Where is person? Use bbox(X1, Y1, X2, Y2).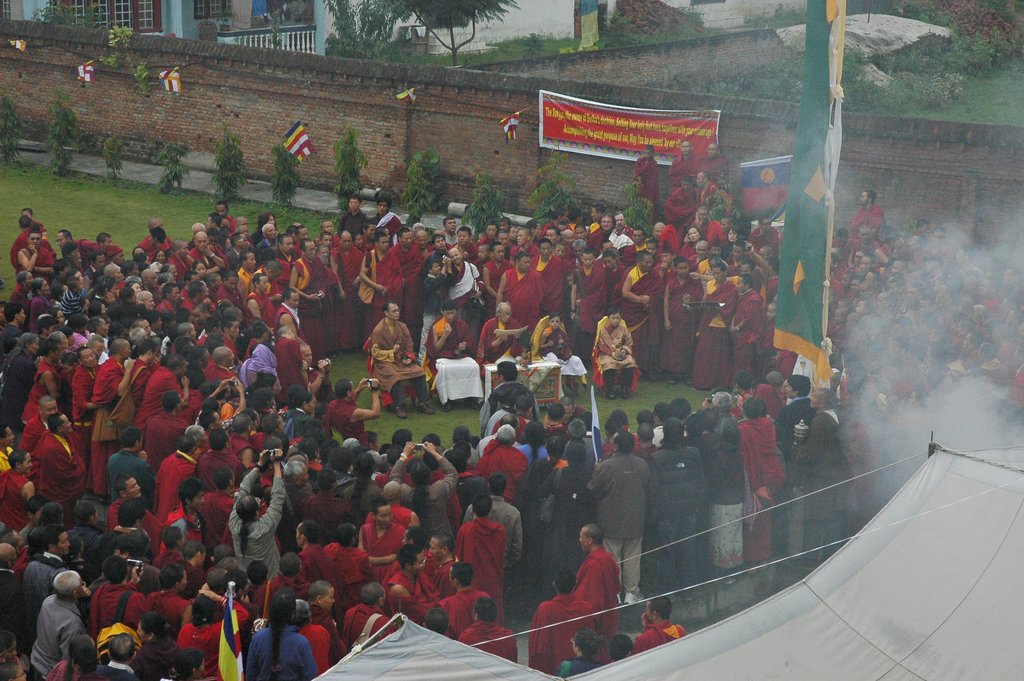
bbox(390, 545, 436, 619).
